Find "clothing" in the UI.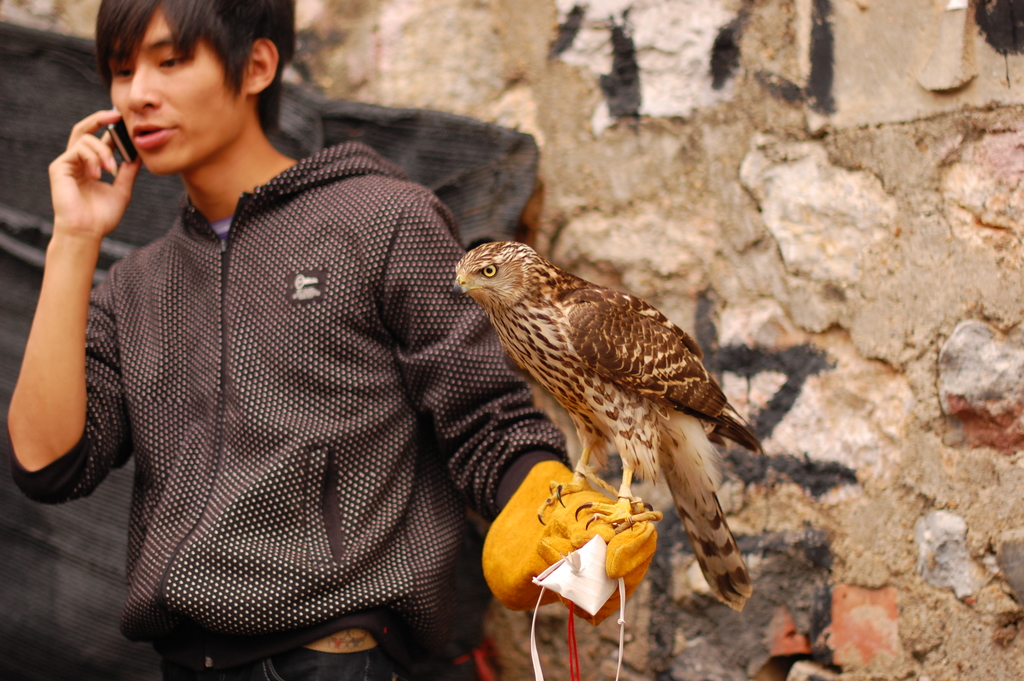
UI element at crop(48, 96, 502, 663).
